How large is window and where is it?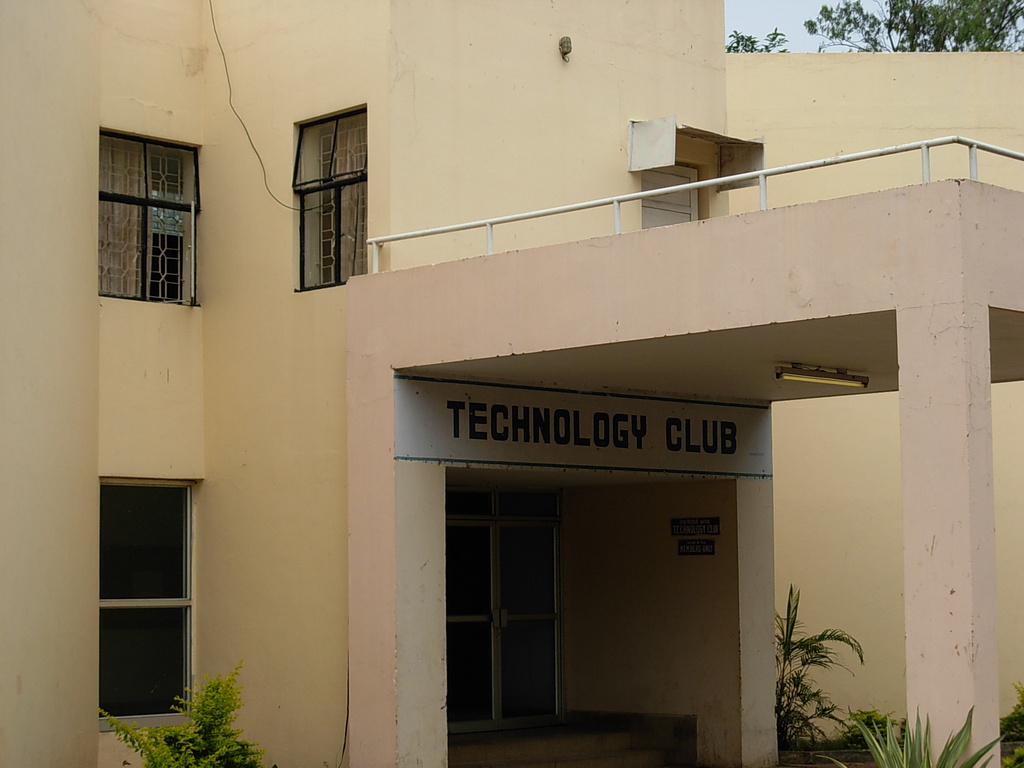
Bounding box: detection(92, 464, 204, 712).
